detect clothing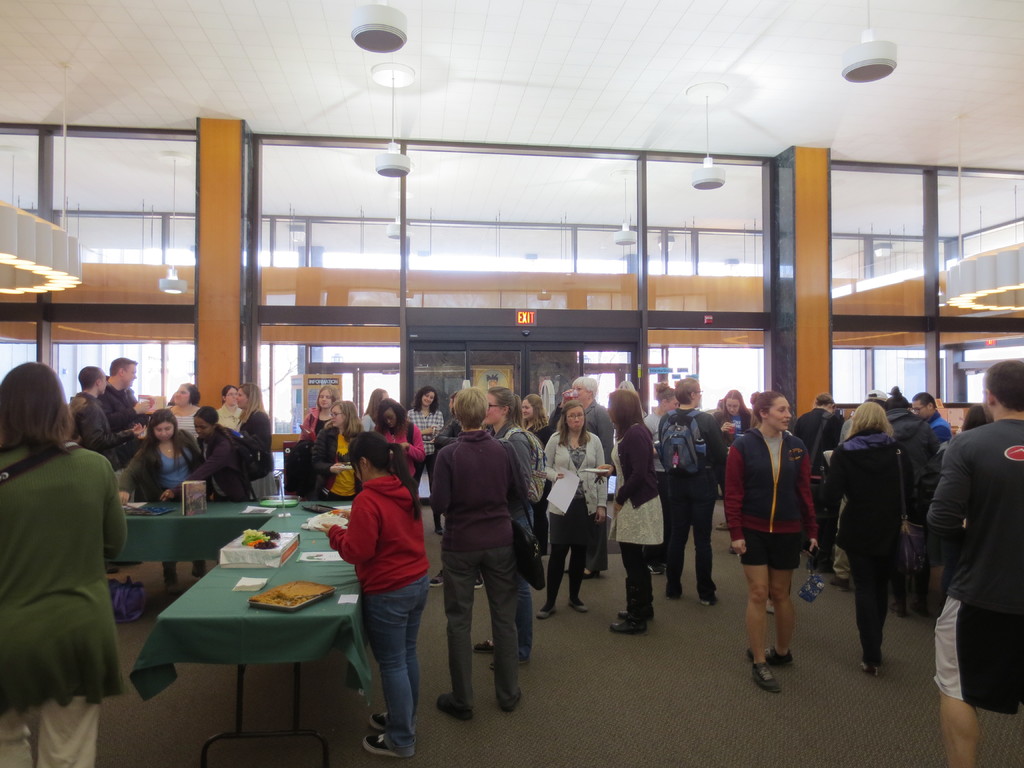
select_region(551, 400, 613, 566)
